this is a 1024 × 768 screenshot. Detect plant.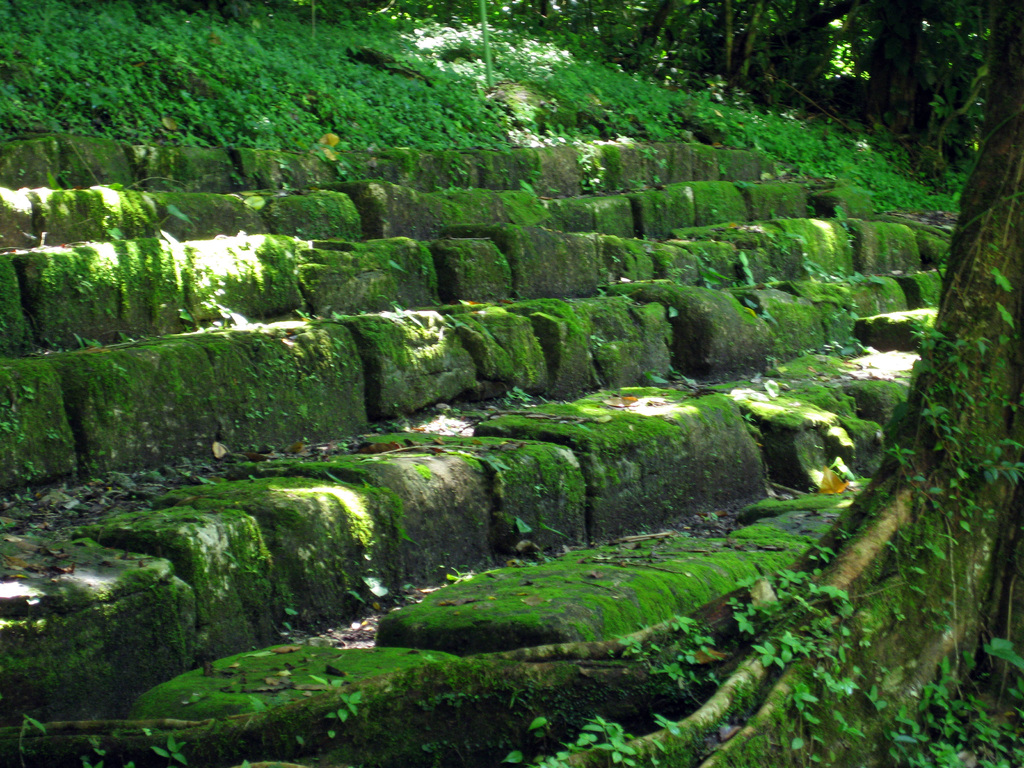
bbox=[147, 733, 192, 767].
